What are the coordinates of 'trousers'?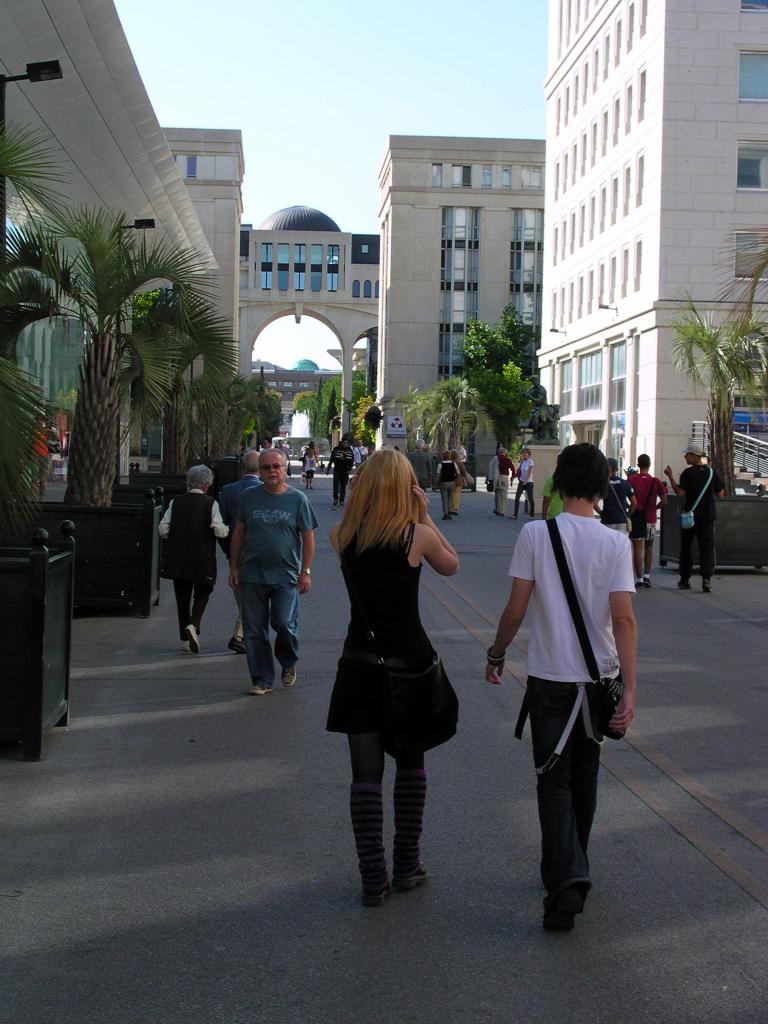
crop(246, 577, 300, 684).
